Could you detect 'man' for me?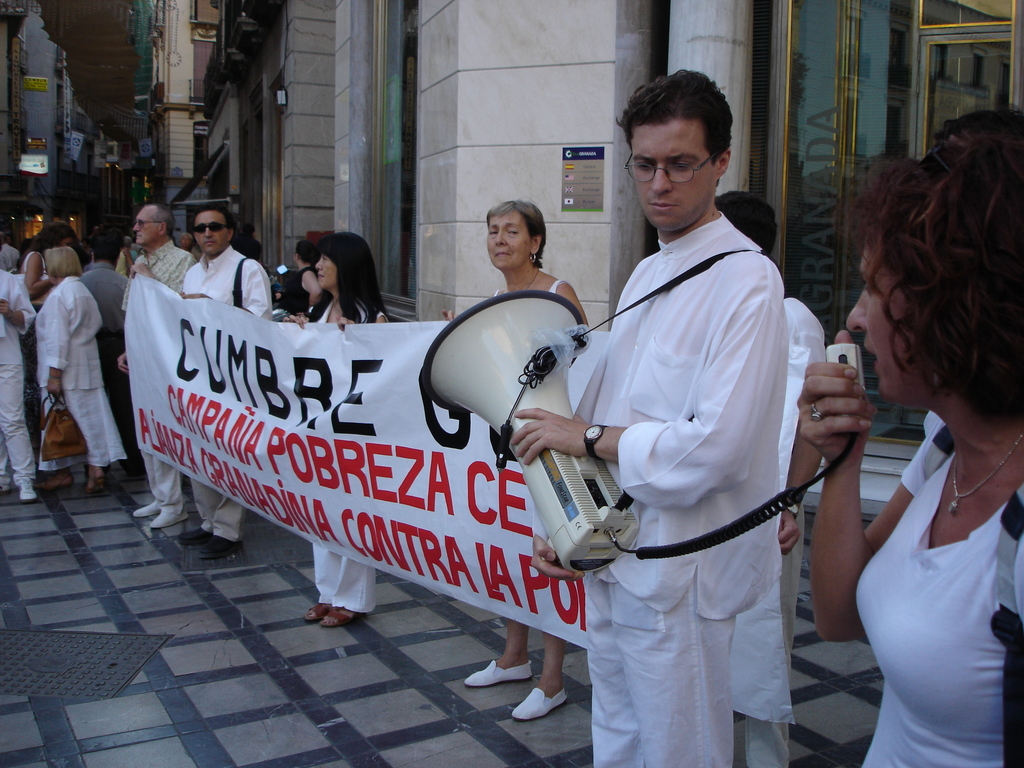
Detection result: l=175, t=204, r=275, b=558.
